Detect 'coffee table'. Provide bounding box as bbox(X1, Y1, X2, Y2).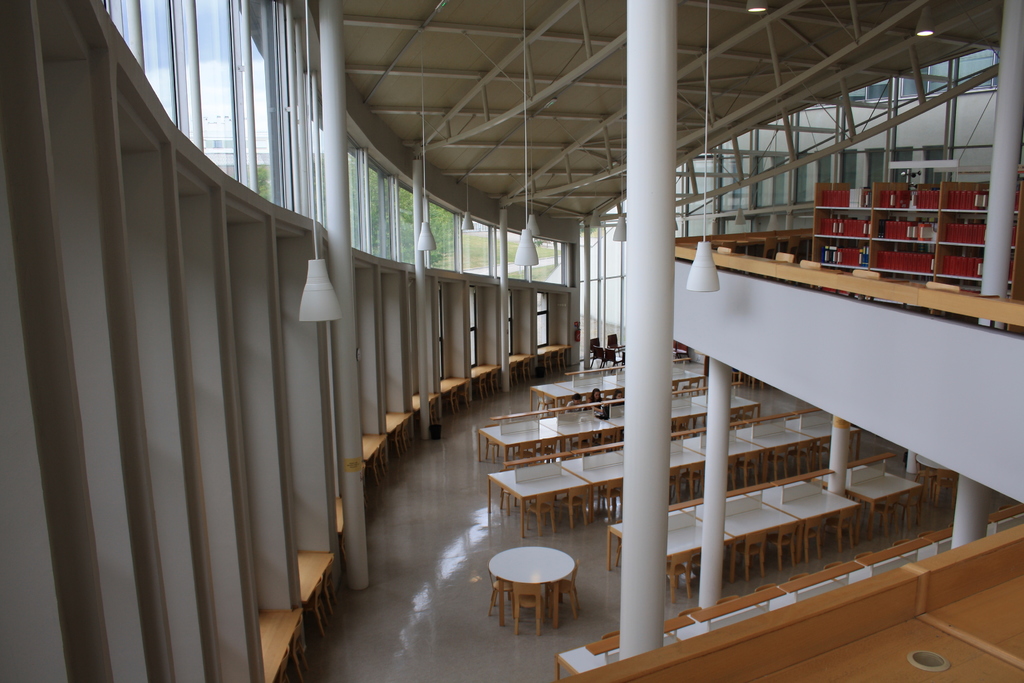
bbox(500, 548, 590, 635).
